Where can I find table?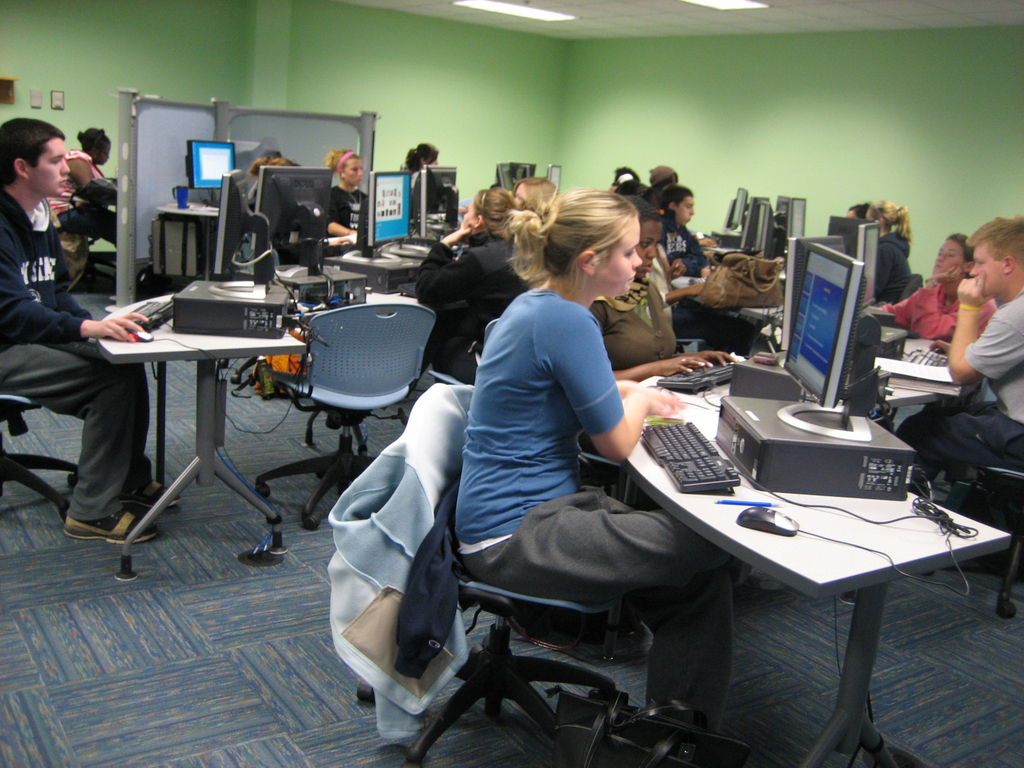
You can find it at 228:257:366:310.
